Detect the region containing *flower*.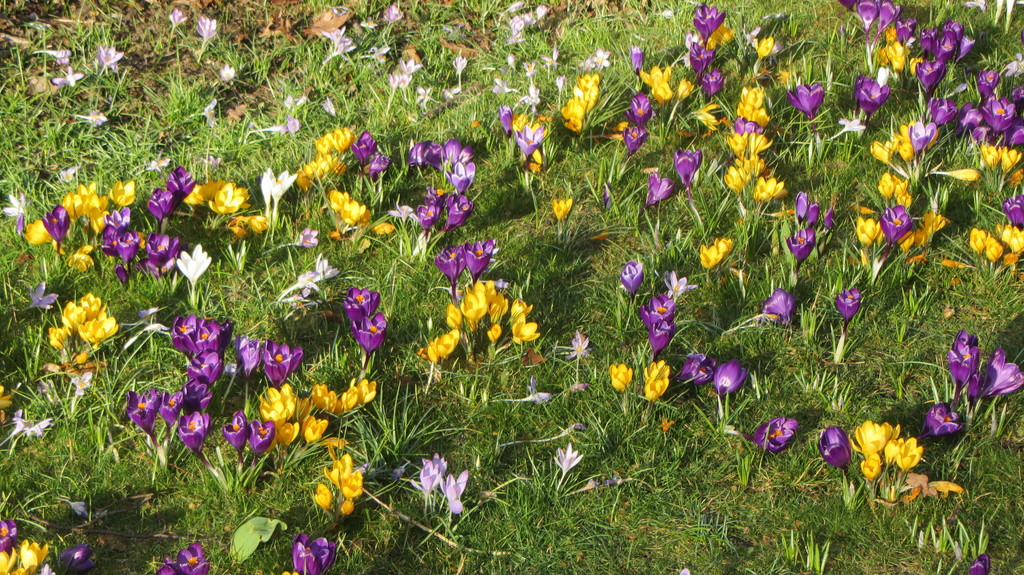
{"left": 794, "top": 188, "right": 835, "bottom": 230}.
